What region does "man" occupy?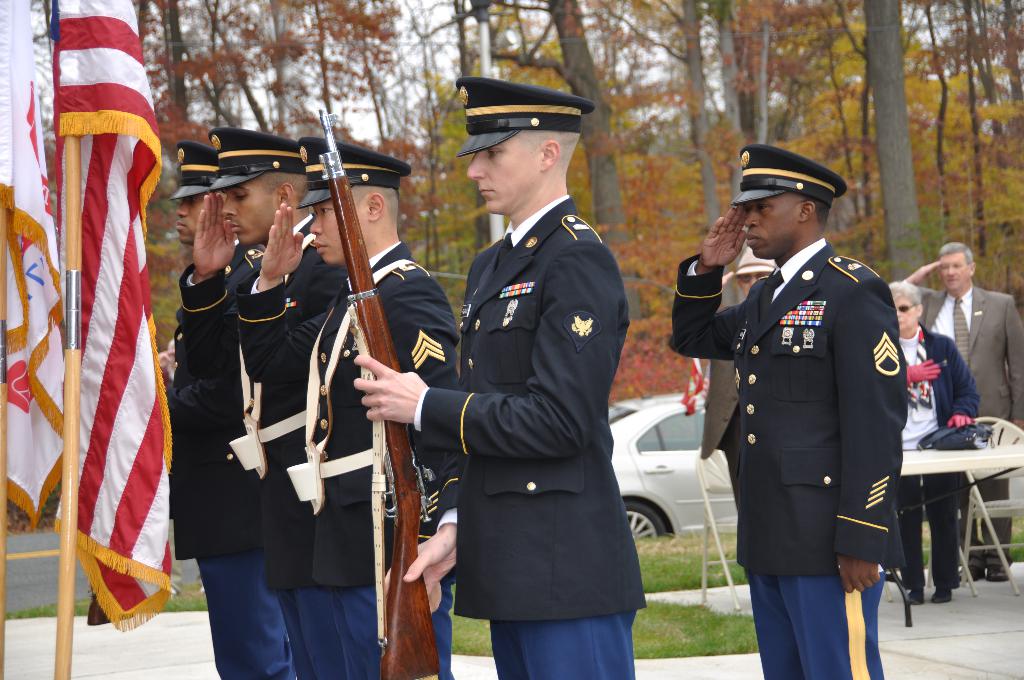
box=[236, 134, 459, 679].
